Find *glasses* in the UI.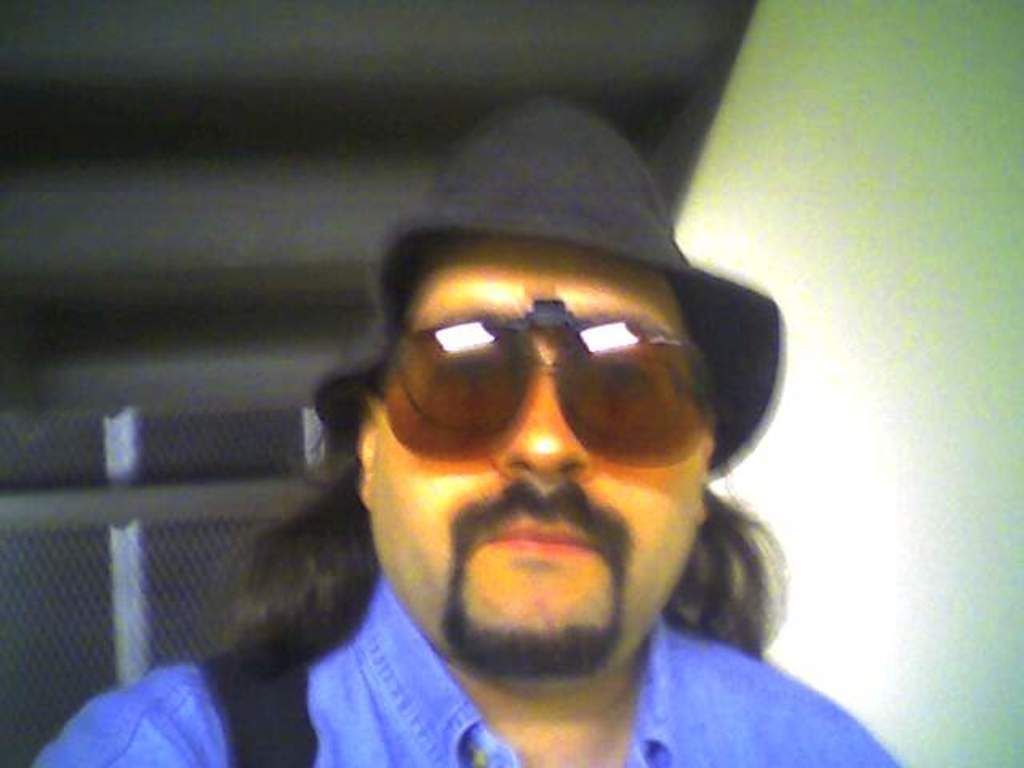
UI element at region(362, 304, 738, 472).
